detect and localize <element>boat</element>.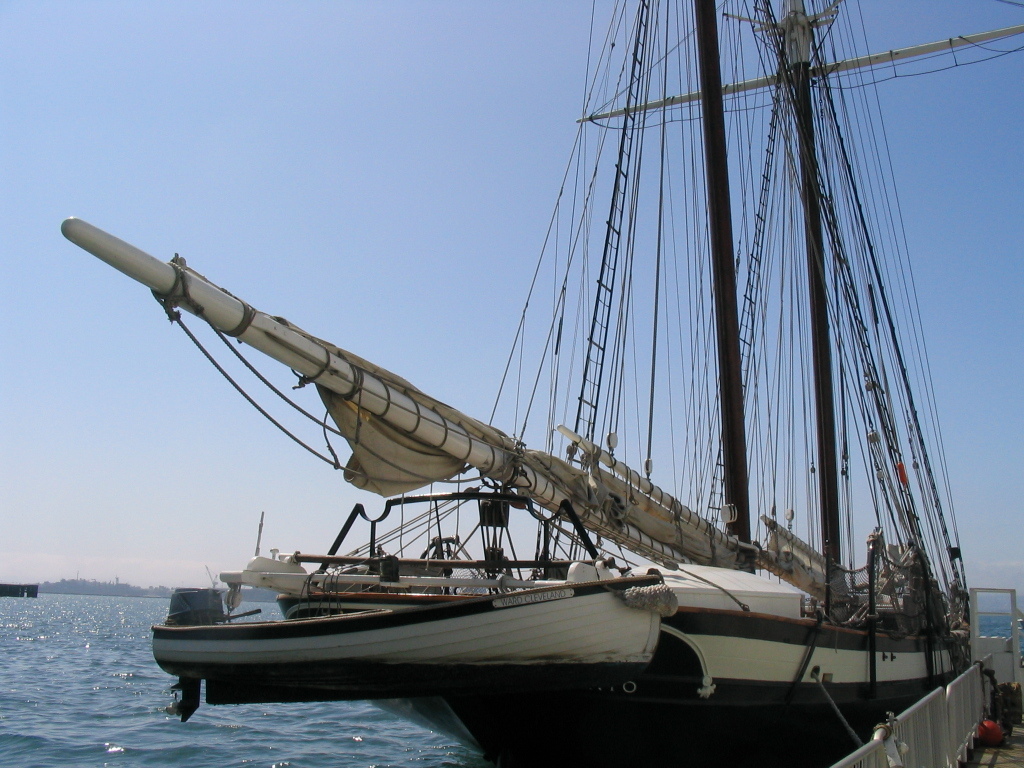
Localized at <box>47,44,996,748</box>.
